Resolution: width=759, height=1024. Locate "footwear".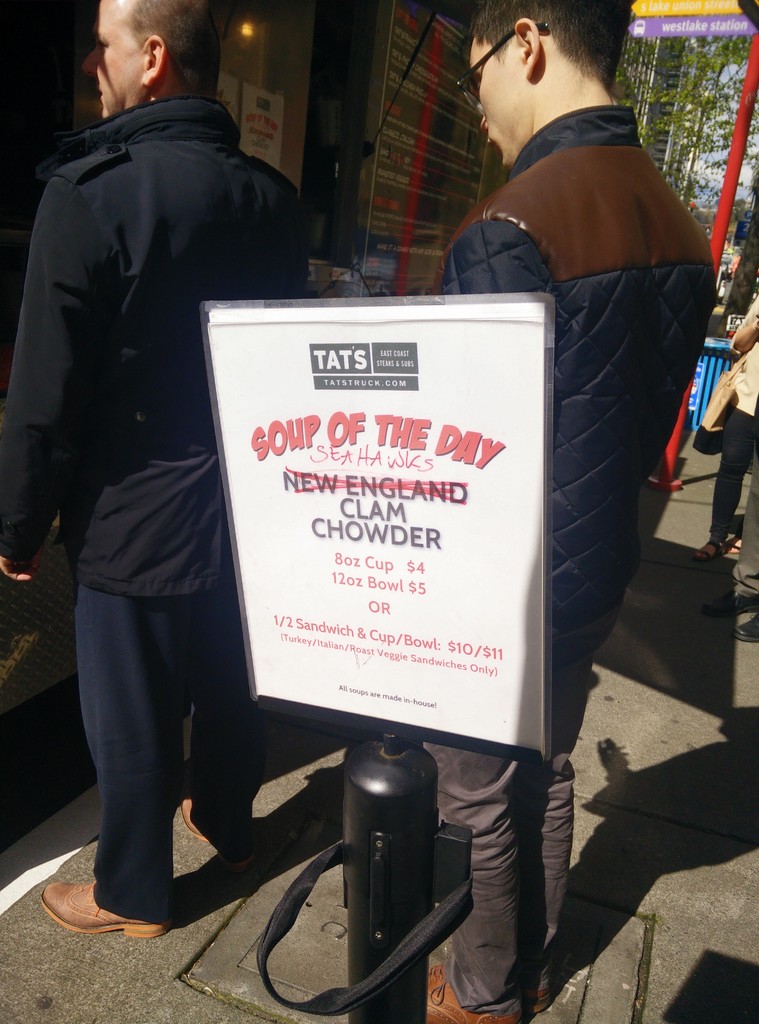
(left=518, top=980, right=554, bottom=1015).
